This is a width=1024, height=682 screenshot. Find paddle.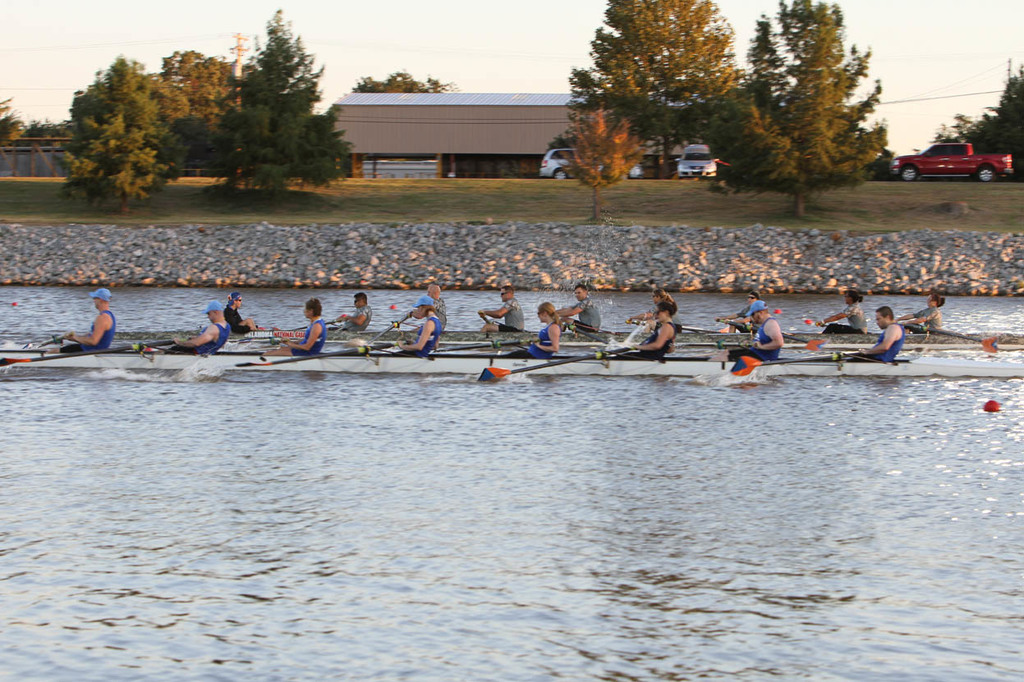
Bounding box: {"x1": 719, "y1": 320, "x2": 810, "y2": 345}.
